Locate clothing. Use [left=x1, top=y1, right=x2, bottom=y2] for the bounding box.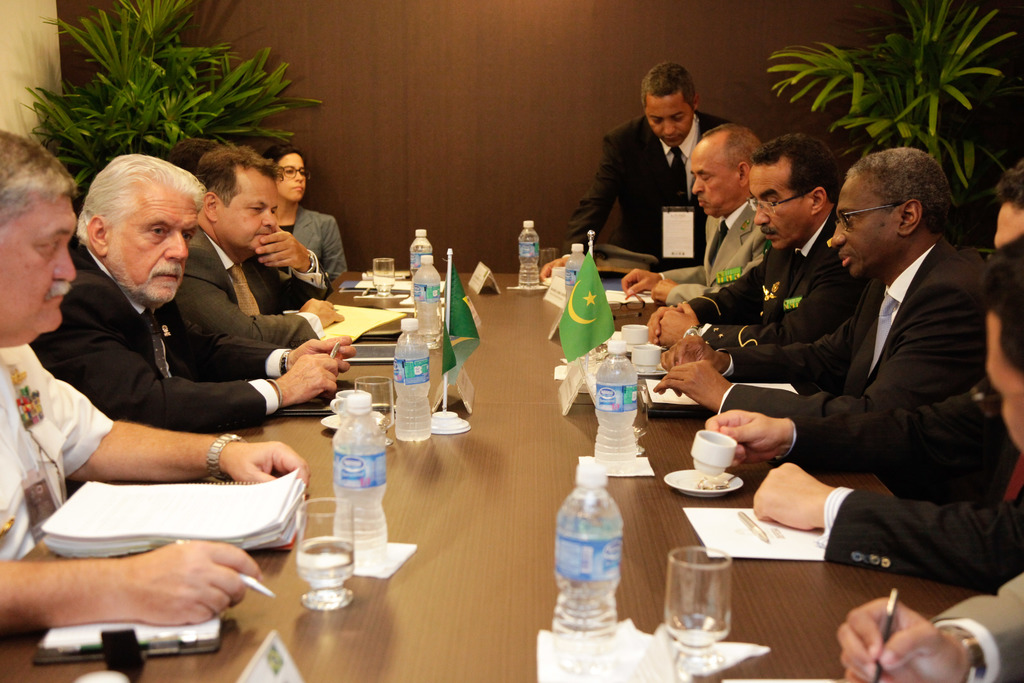
[left=561, top=117, right=719, bottom=262].
